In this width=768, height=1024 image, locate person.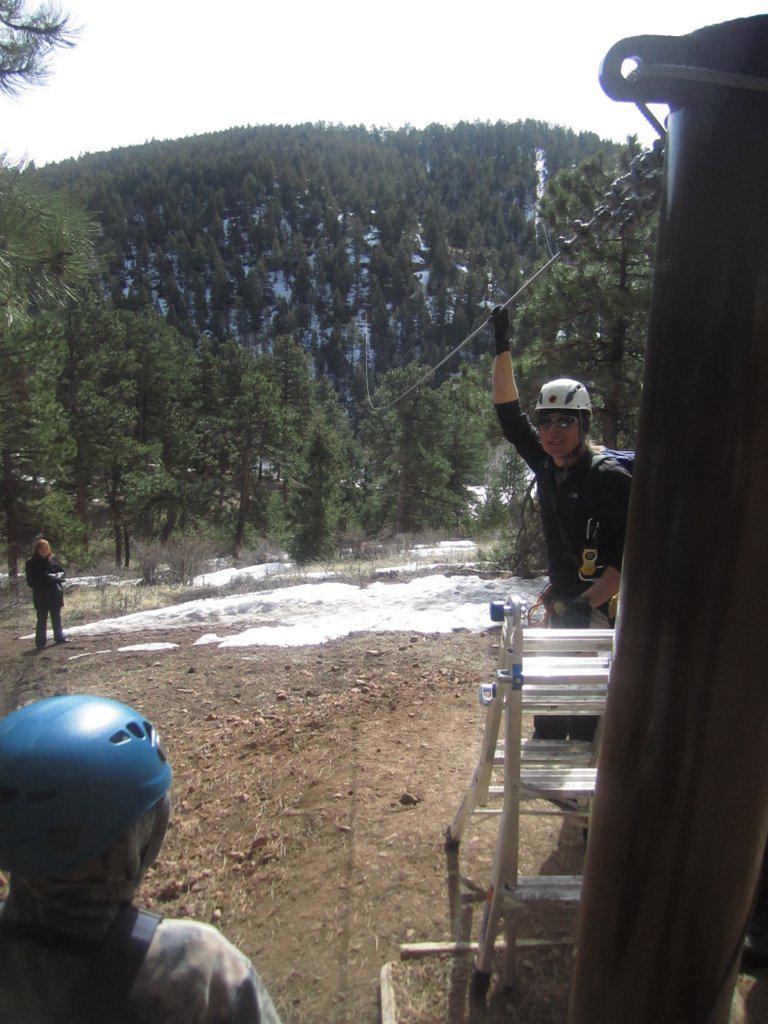
Bounding box: [30, 537, 60, 652].
